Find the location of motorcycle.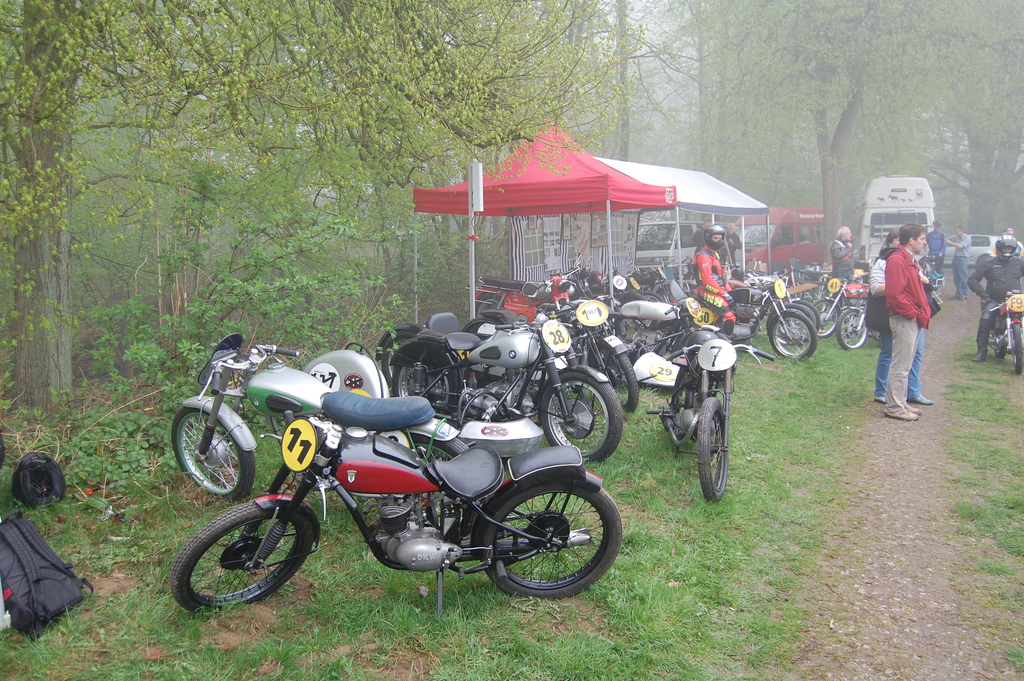
Location: [x1=729, y1=281, x2=819, y2=359].
